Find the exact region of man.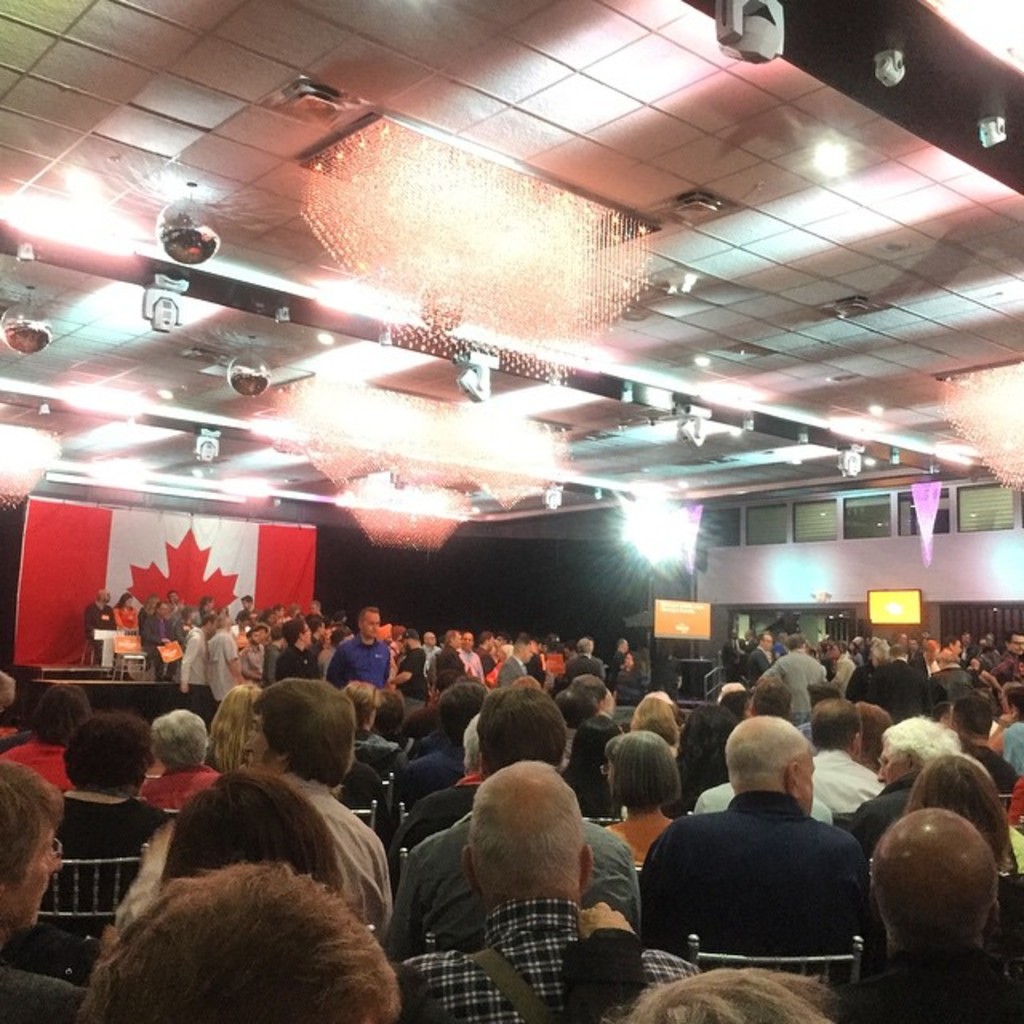
Exact region: 926/645/971/661.
